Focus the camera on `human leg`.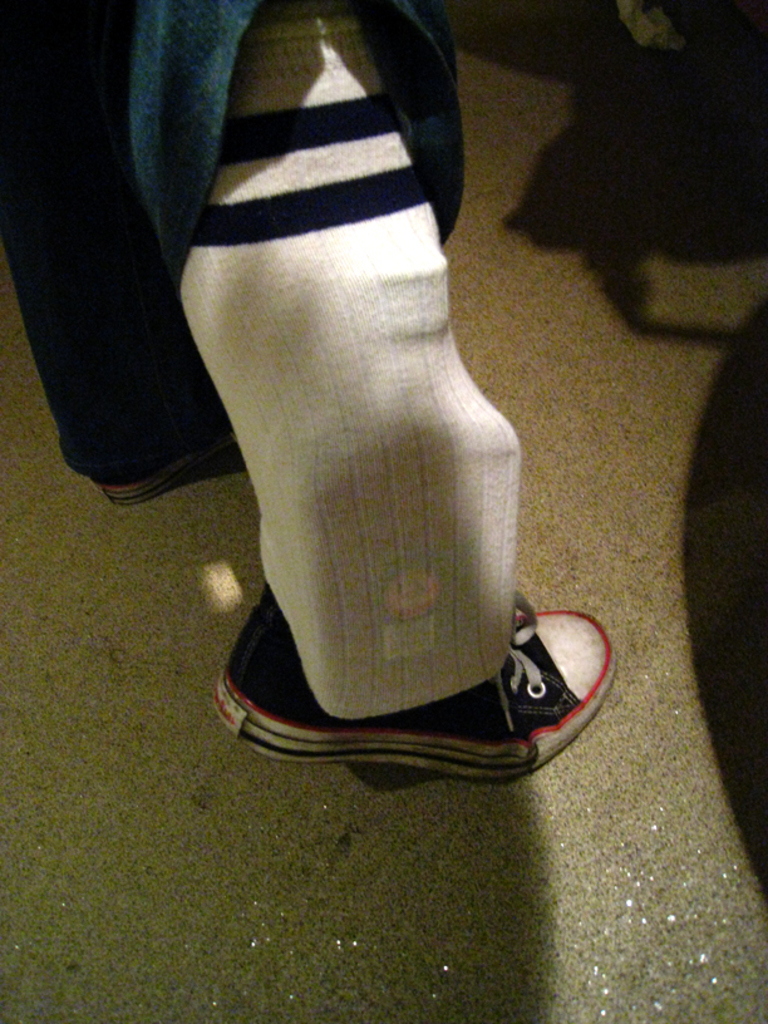
Focus region: bbox=(164, 0, 620, 798).
